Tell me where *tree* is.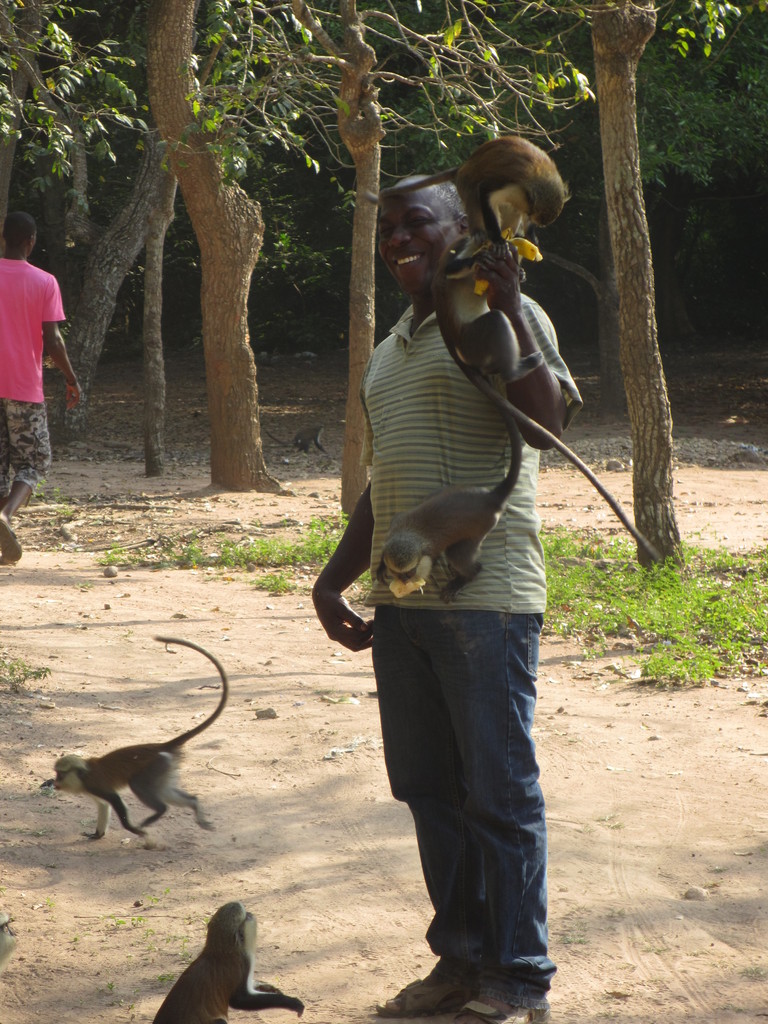
*tree* is at Rect(135, 0, 560, 487).
